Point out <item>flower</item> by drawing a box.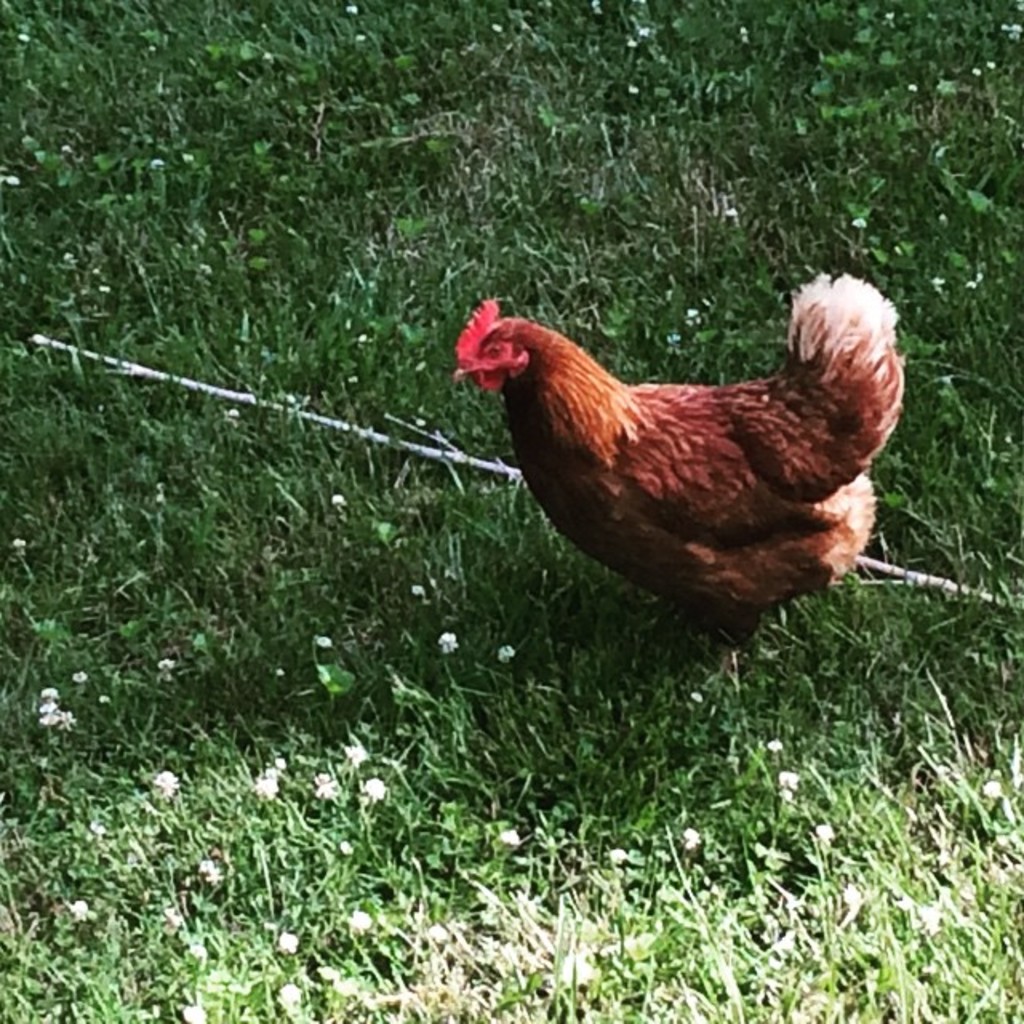
<box>275,930,298,952</box>.
